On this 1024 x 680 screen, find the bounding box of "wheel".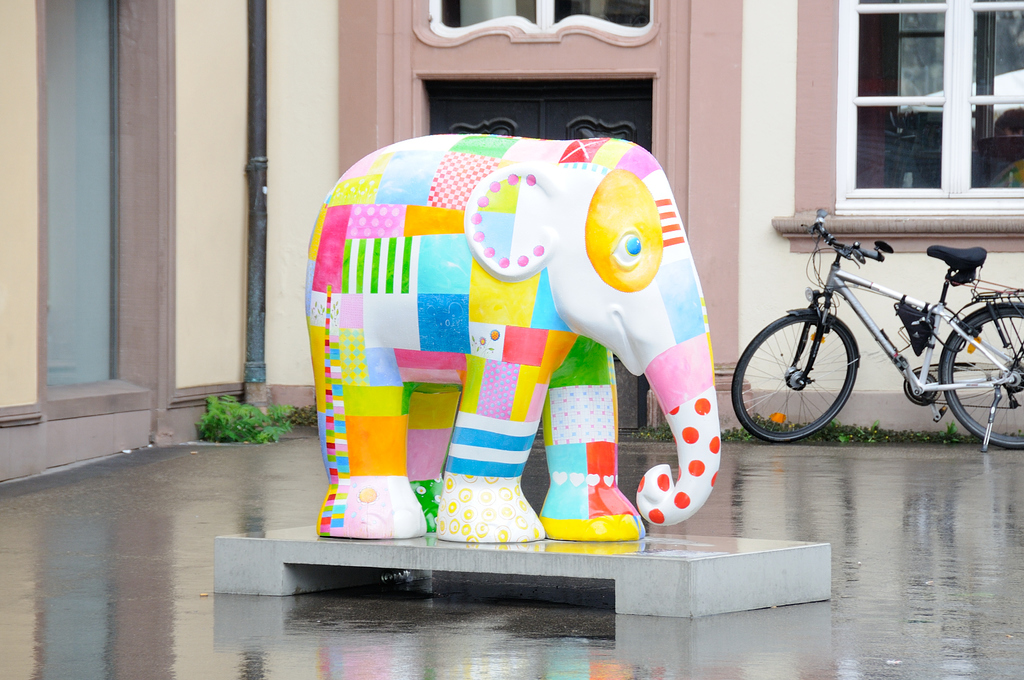
Bounding box: <box>755,309,886,443</box>.
